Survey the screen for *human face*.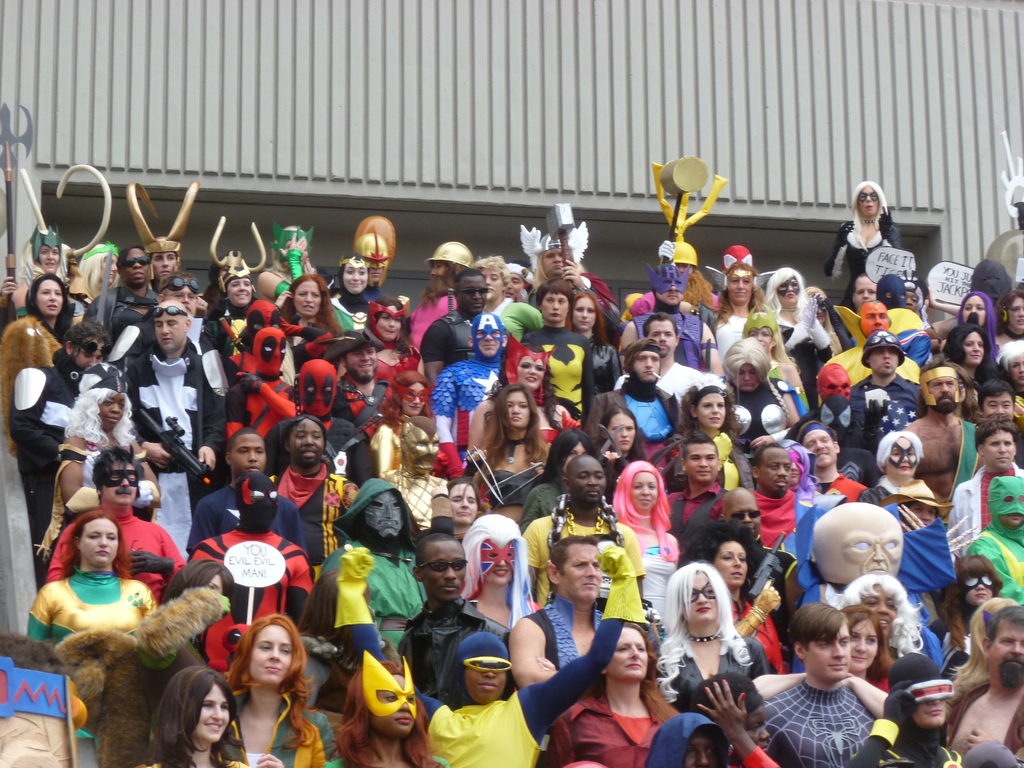
Survey found: bbox=[554, 542, 604, 610].
